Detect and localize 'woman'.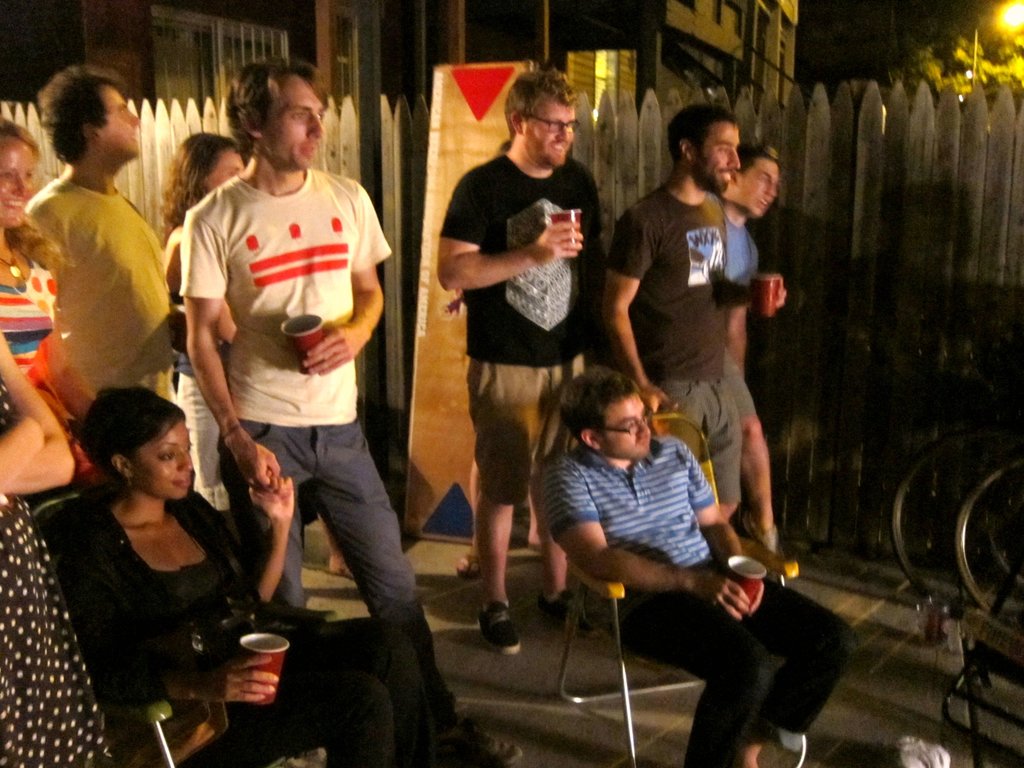
Localized at [x1=157, y1=131, x2=245, y2=515].
